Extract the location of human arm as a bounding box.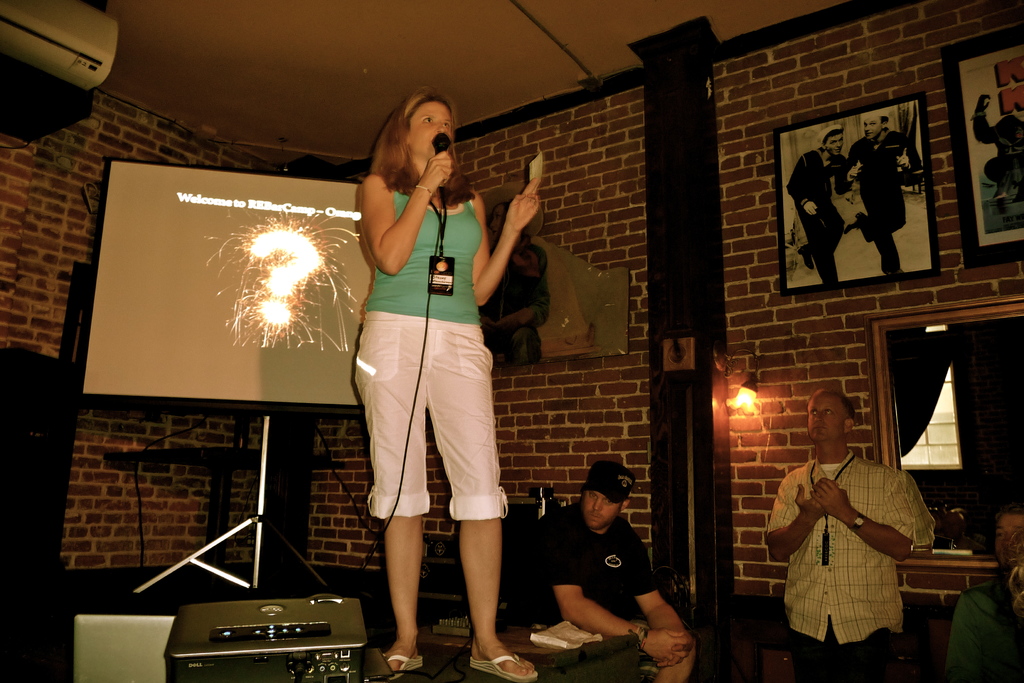
BBox(808, 462, 921, 562).
